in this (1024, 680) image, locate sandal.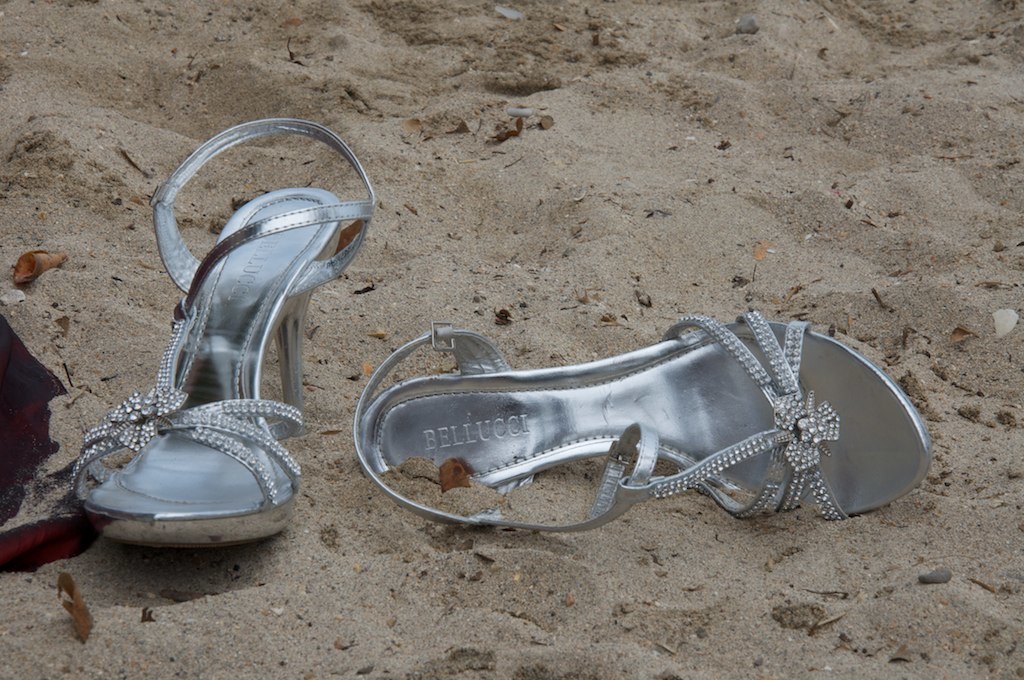
Bounding box: box=[69, 118, 373, 542].
